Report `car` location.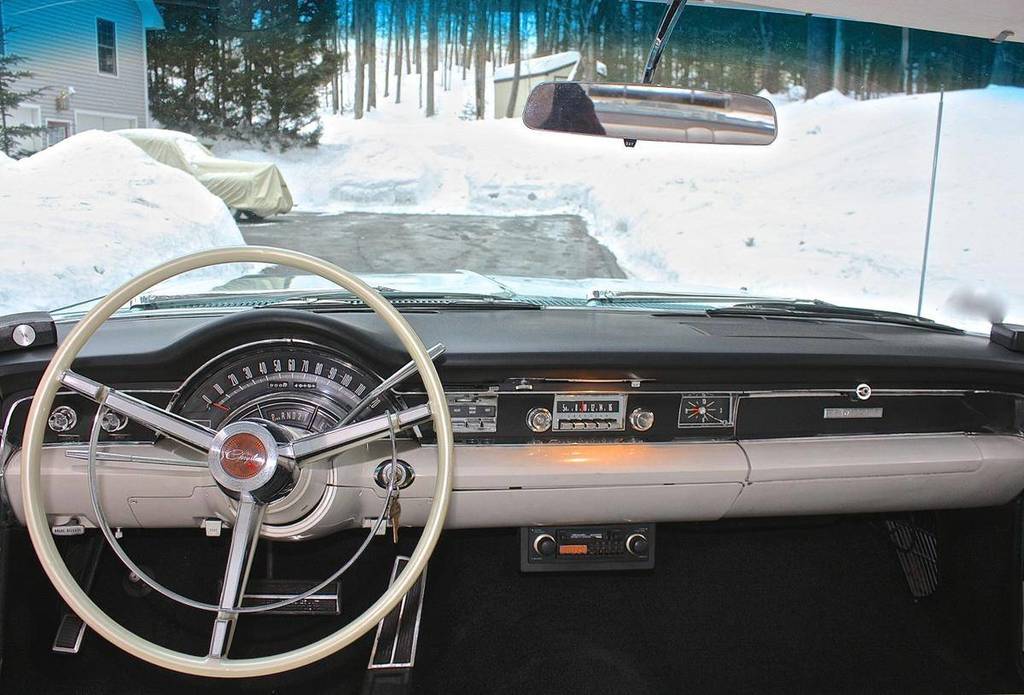
Report: x1=107, y1=125, x2=294, y2=220.
